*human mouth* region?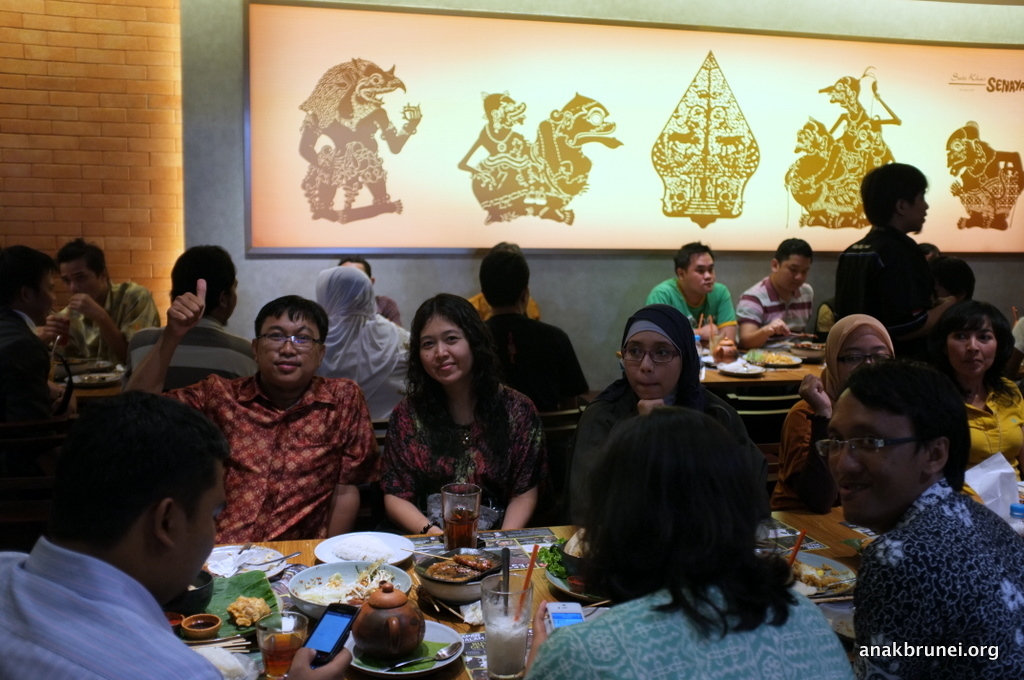
<bbox>278, 365, 299, 369</bbox>
